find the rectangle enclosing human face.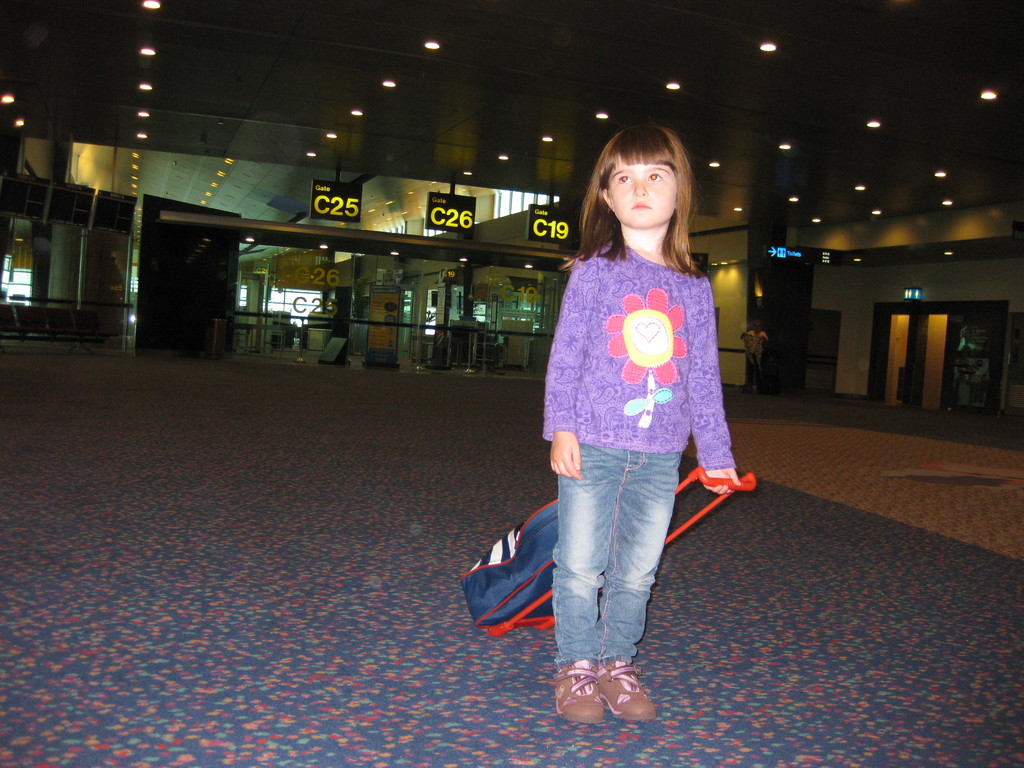
x1=607 y1=154 x2=676 y2=232.
